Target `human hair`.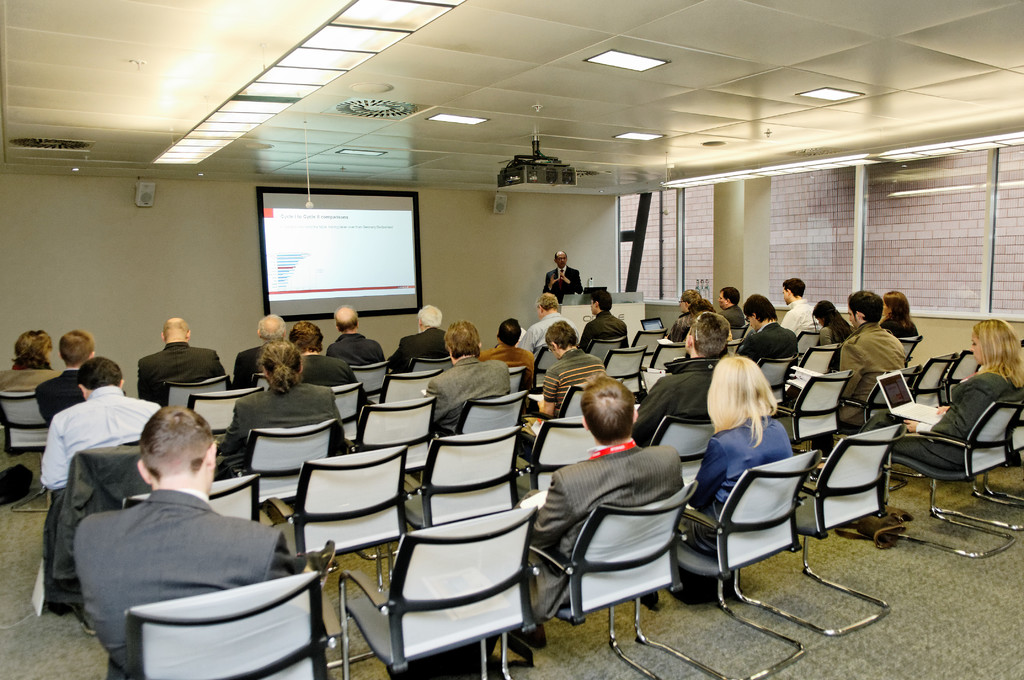
Target region: locate(139, 403, 215, 482).
